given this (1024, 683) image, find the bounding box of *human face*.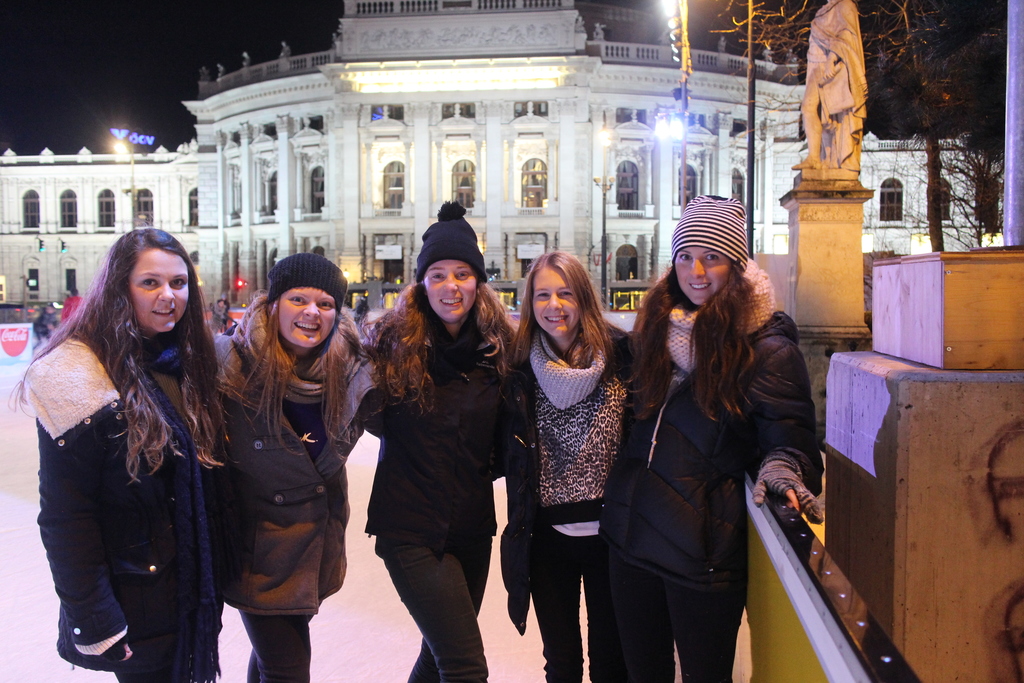
675/247/733/305.
